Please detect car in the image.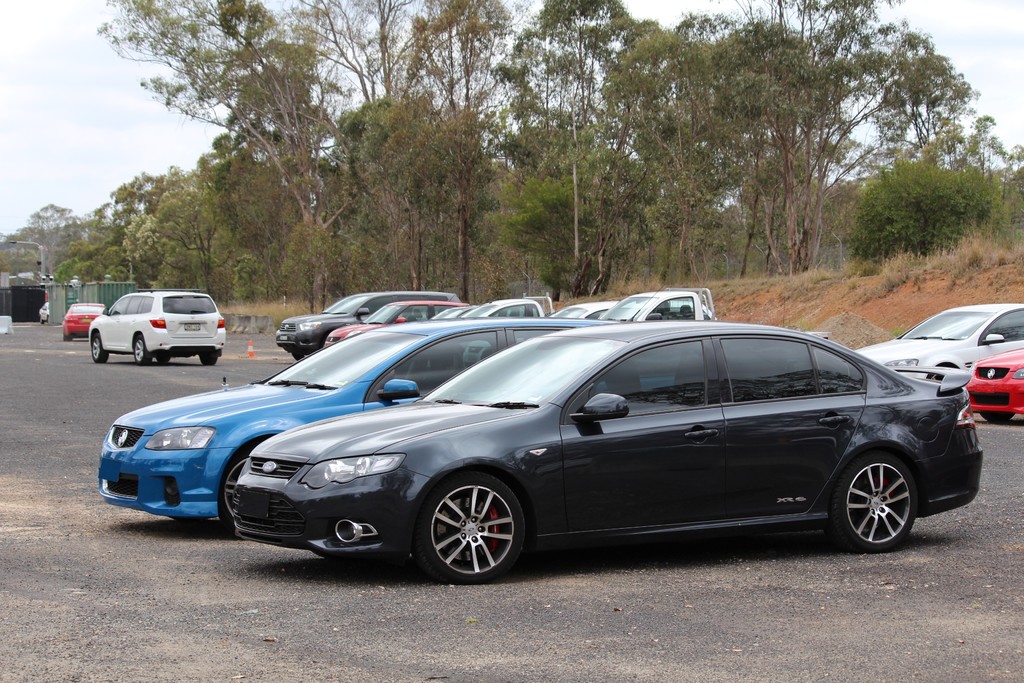
463/302/717/368.
